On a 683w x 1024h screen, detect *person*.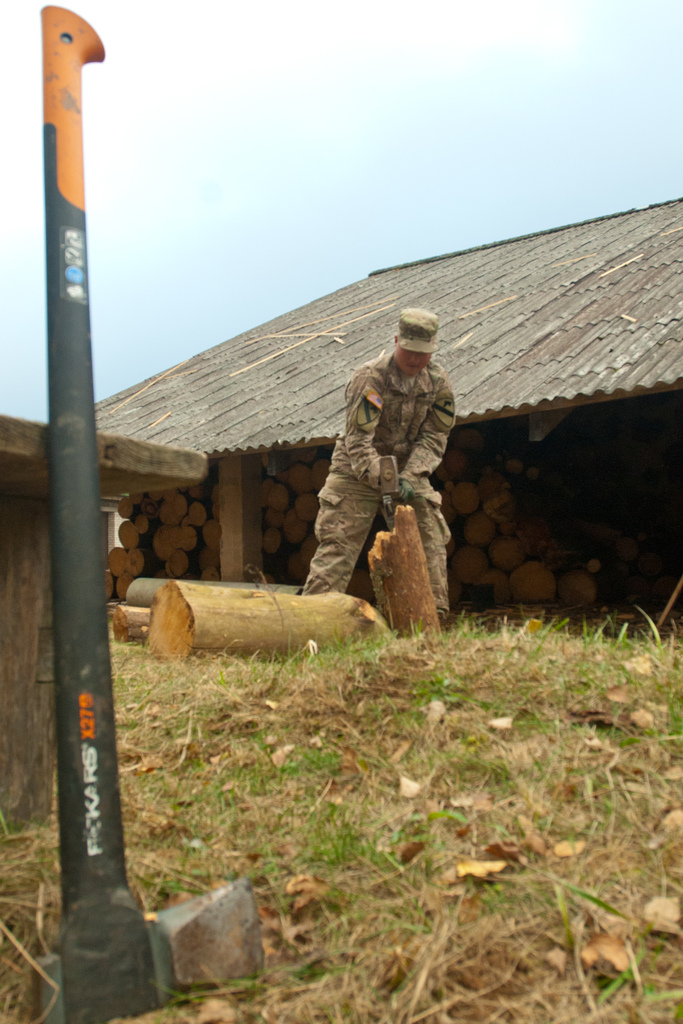
(315, 300, 463, 645).
